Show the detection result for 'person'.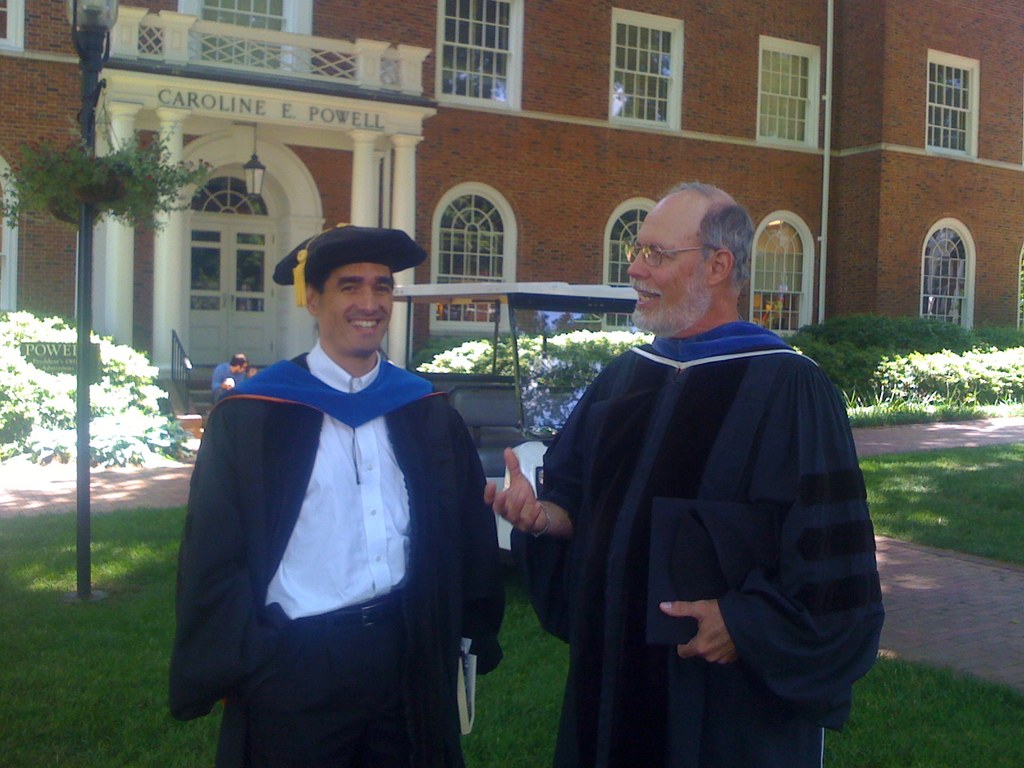
(left=168, top=221, right=511, bottom=767).
